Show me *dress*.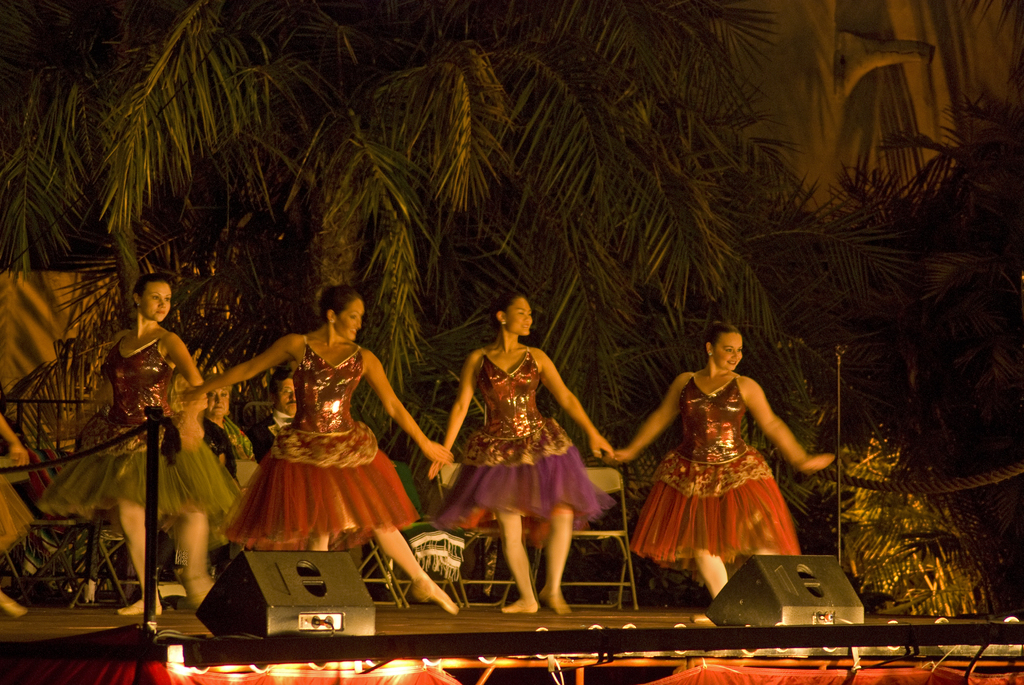
*dress* is here: bbox=[220, 333, 417, 552].
